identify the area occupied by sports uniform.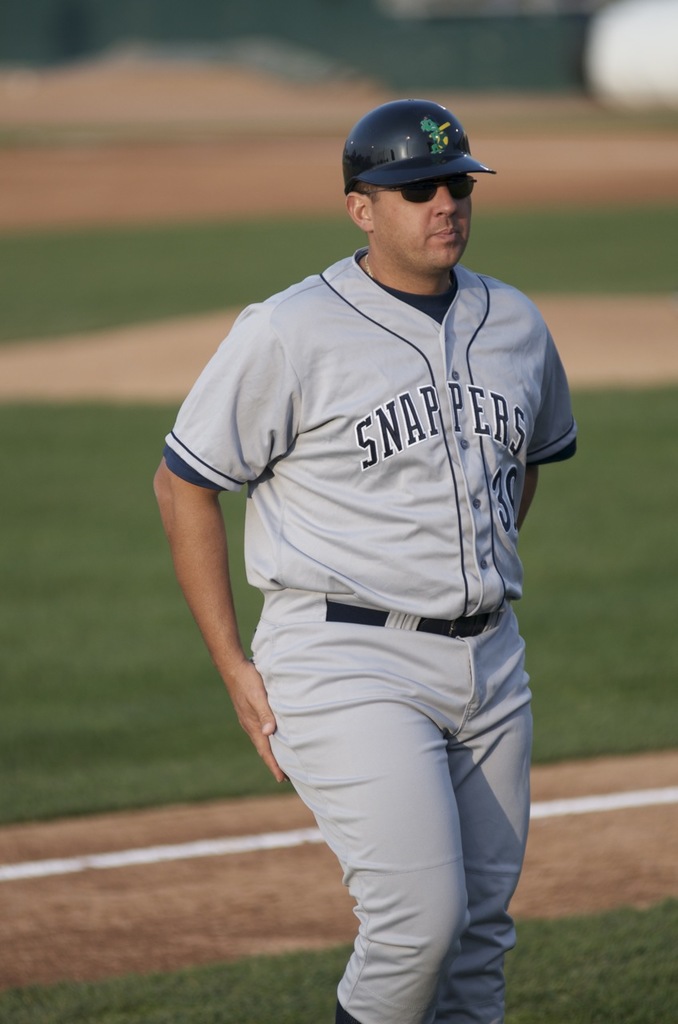
Area: 162:98:579:1023.
